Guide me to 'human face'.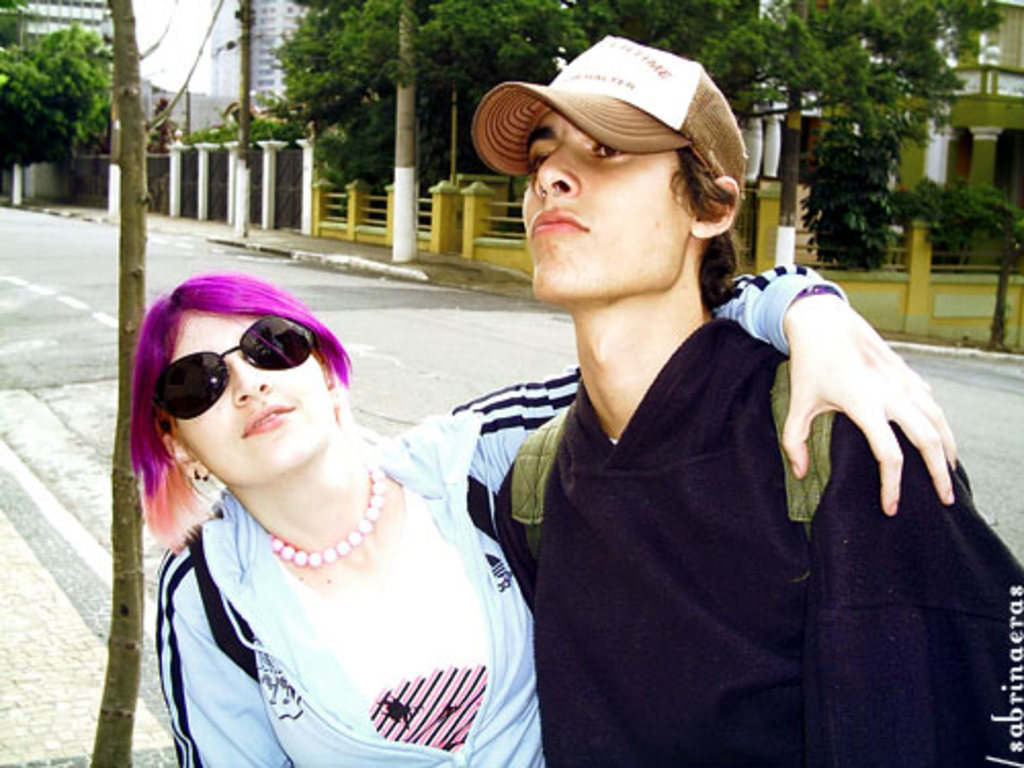
Guidance: pyautogui.locateOnScreen(516, 109, 700, 303).
